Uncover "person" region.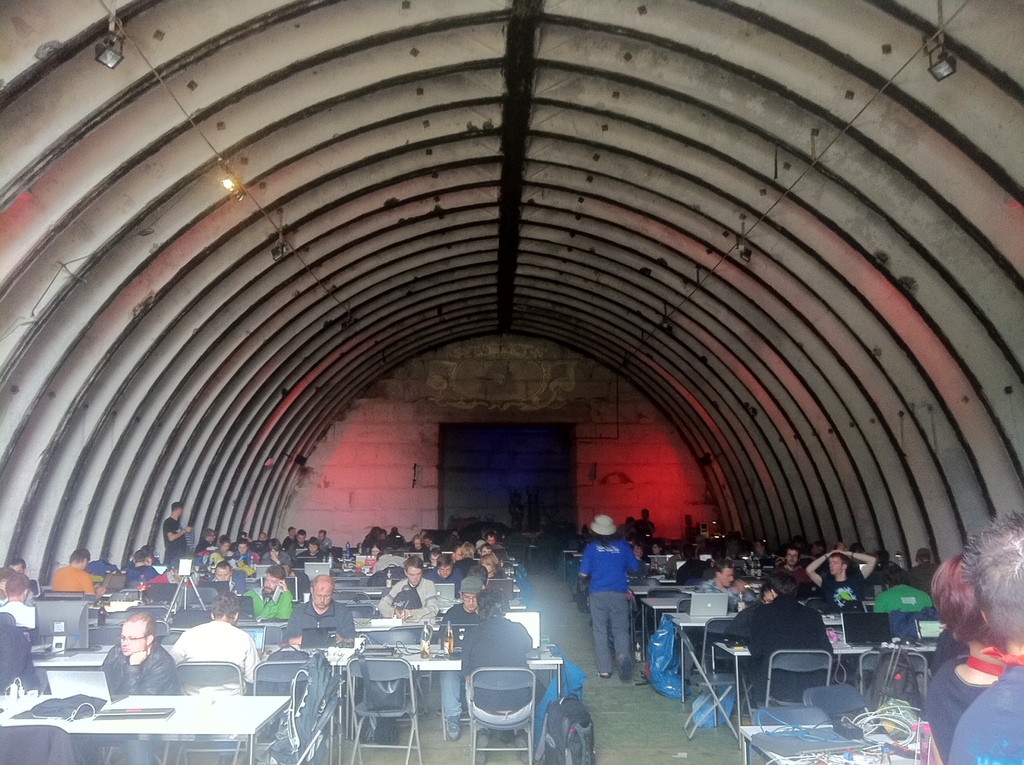
Uncovered: <region>47, 544, 107, 612</region>.
